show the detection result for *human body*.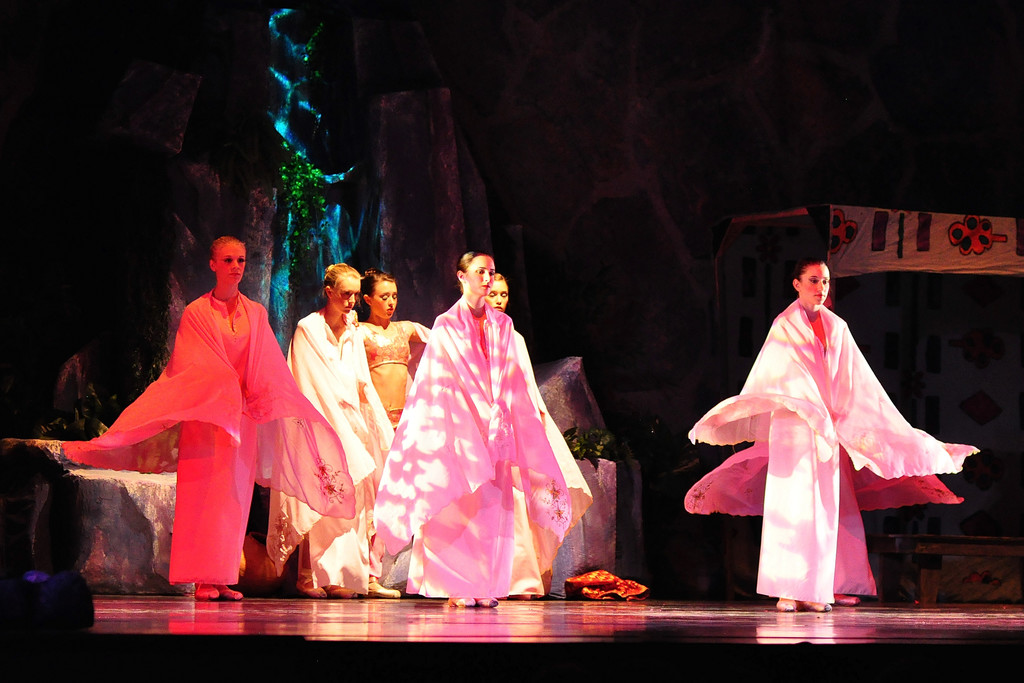
[x1=63, y1=231, x2=310, y2=605].
